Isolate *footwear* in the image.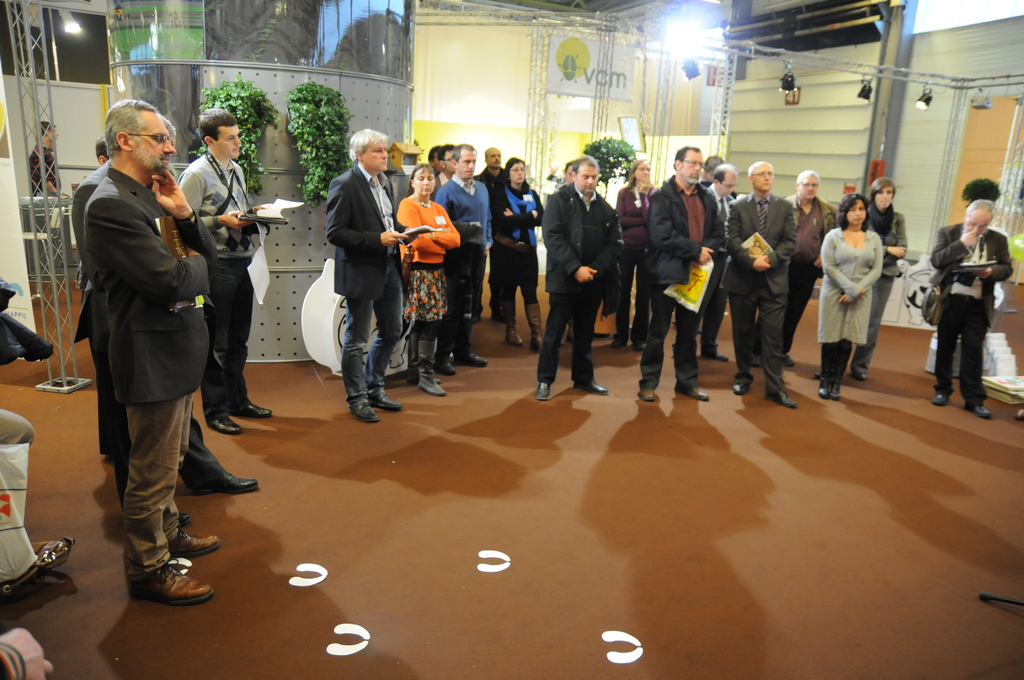
Isolated region: 929,393,948,407.
